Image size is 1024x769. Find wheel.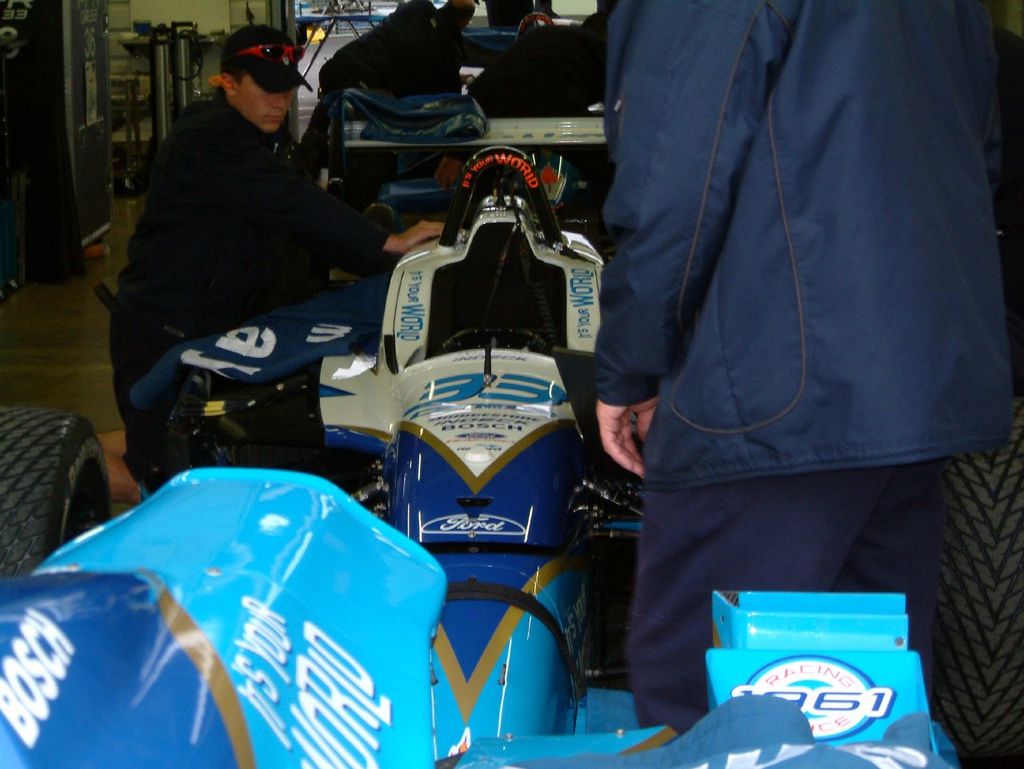
9:411:90:572.
